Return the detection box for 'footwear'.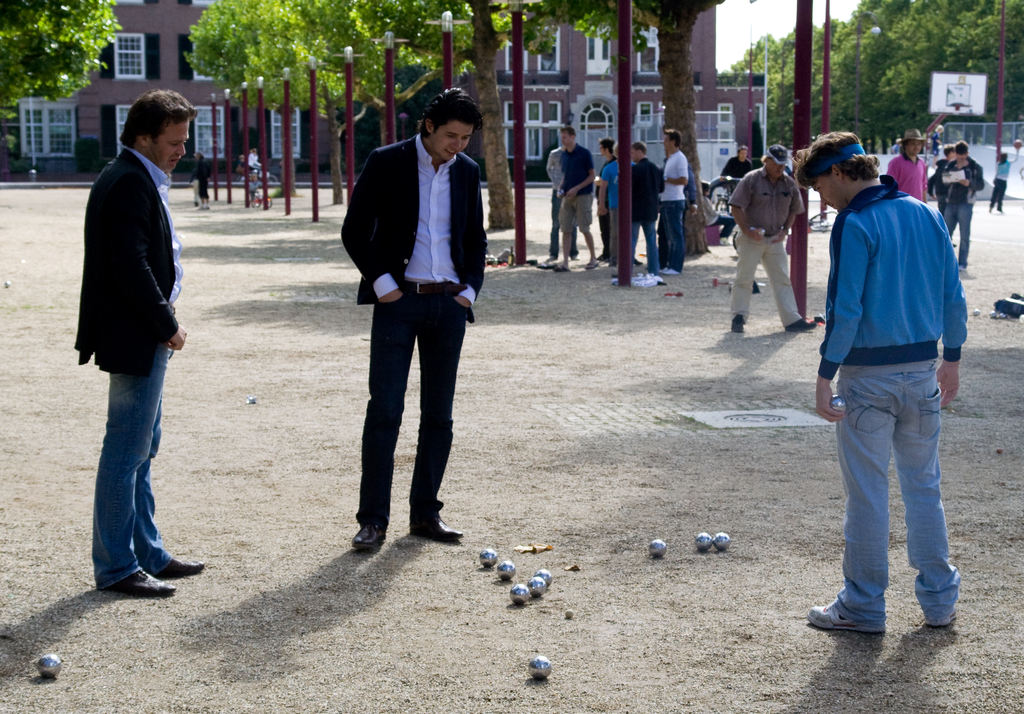
BBox(787, 316, 817, 332).
